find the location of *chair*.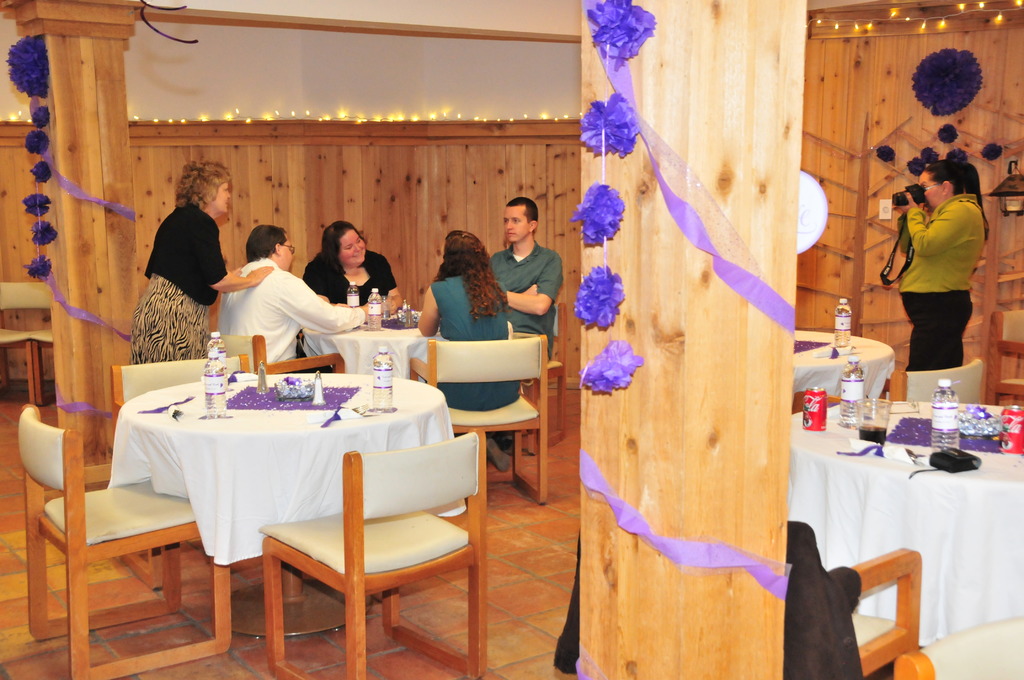
Location: (105, 350, 252, 590).
